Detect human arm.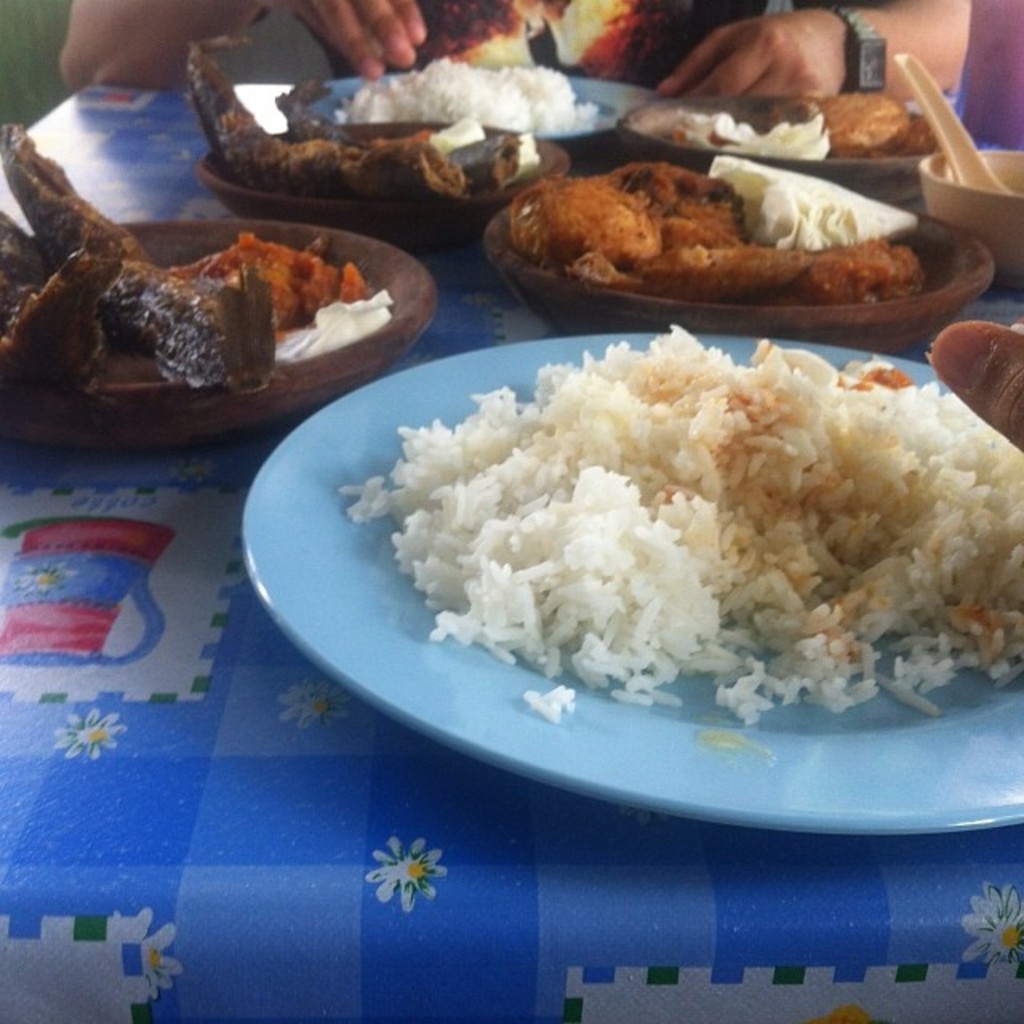
Detected at bbox(53, 0, 424, 88).
